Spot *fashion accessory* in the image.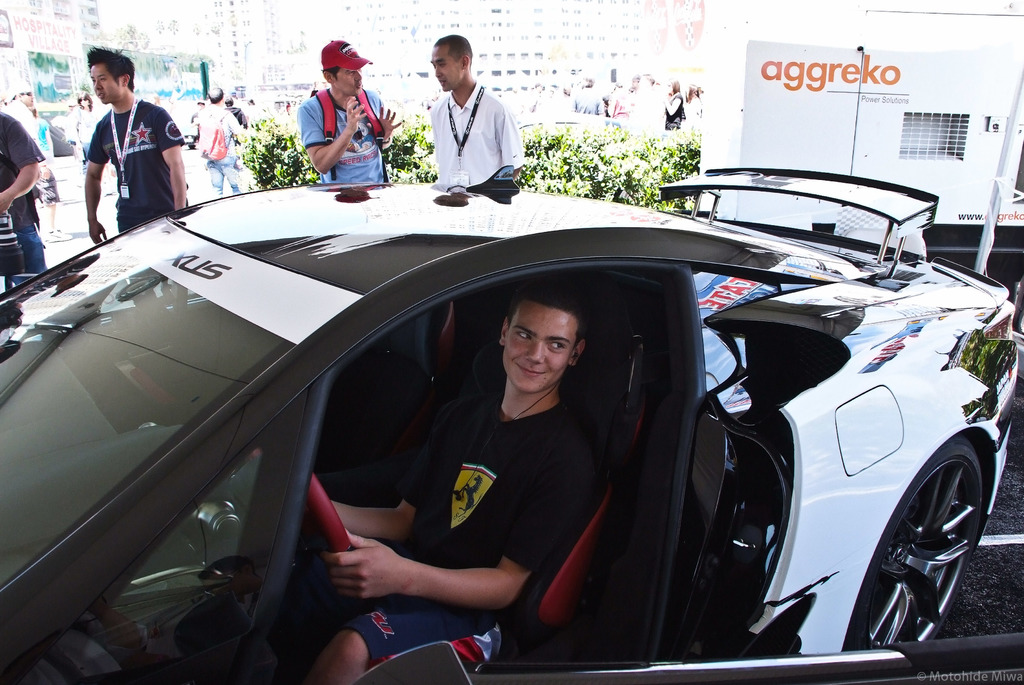
*fashion accessory* found at locate(319, 39, 374, 72).
